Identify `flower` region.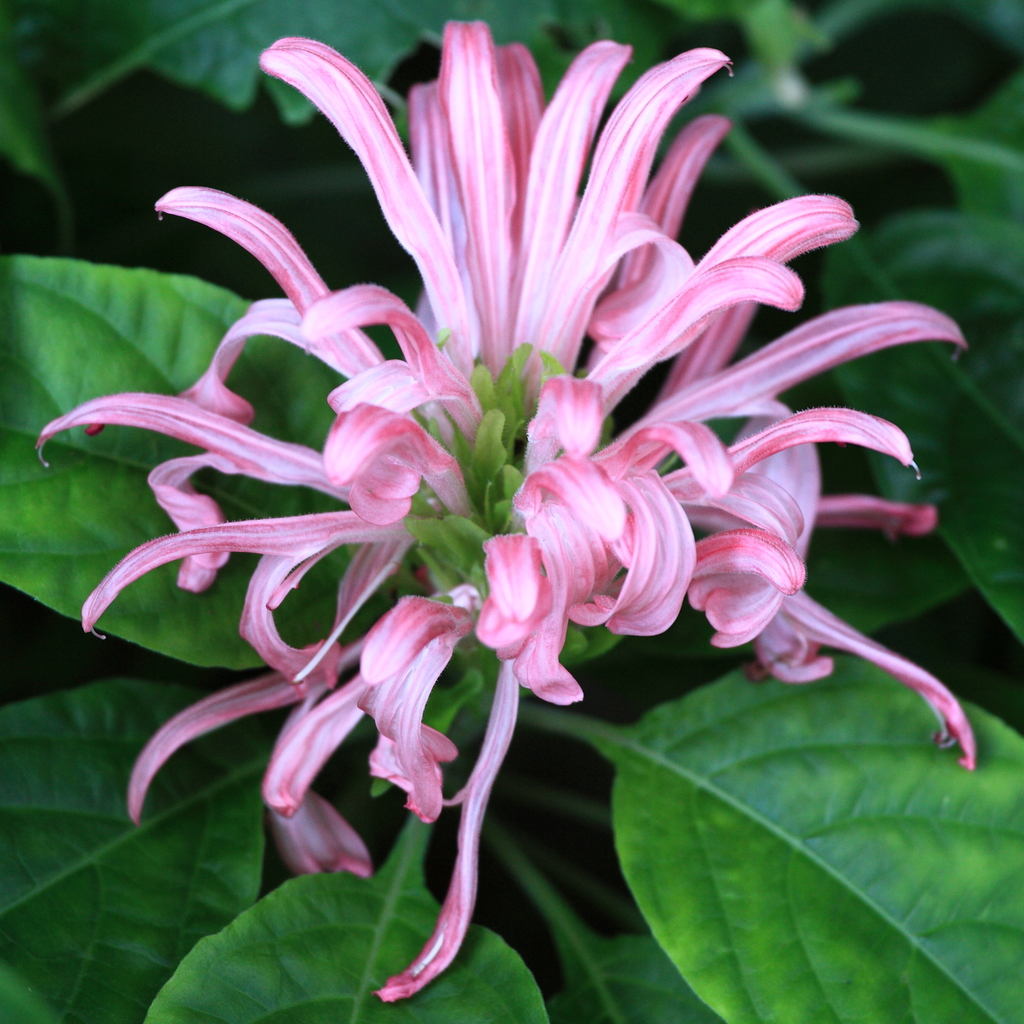
Region: [x1=25, y1=15, x2=991, y2=1008].
